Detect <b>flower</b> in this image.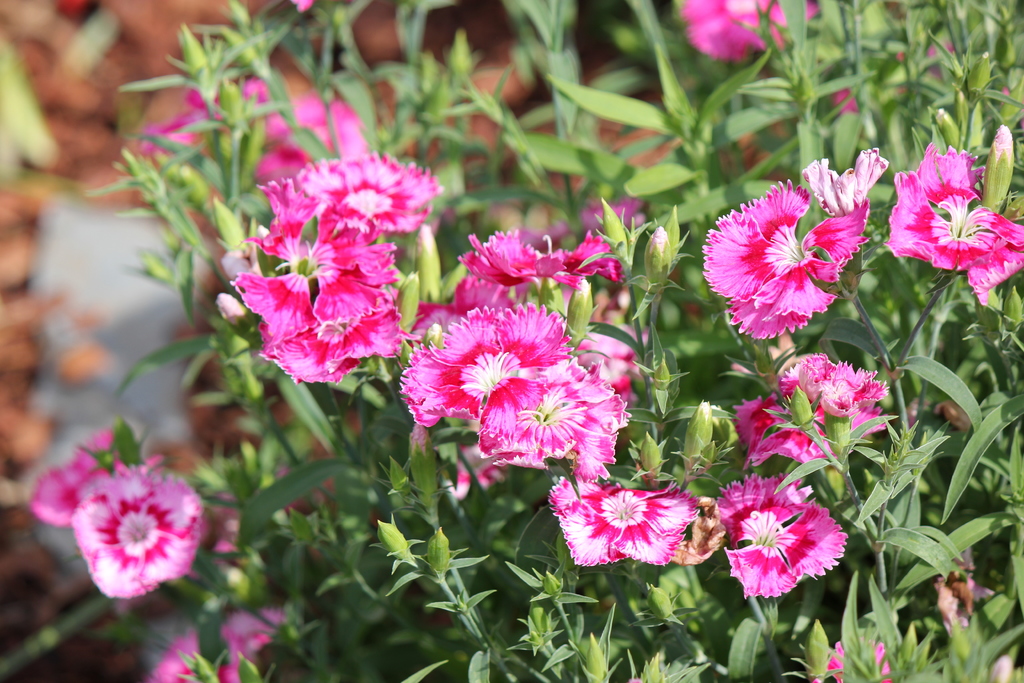
Detection: x1=717, y1=471, x2=845, y2=598.
